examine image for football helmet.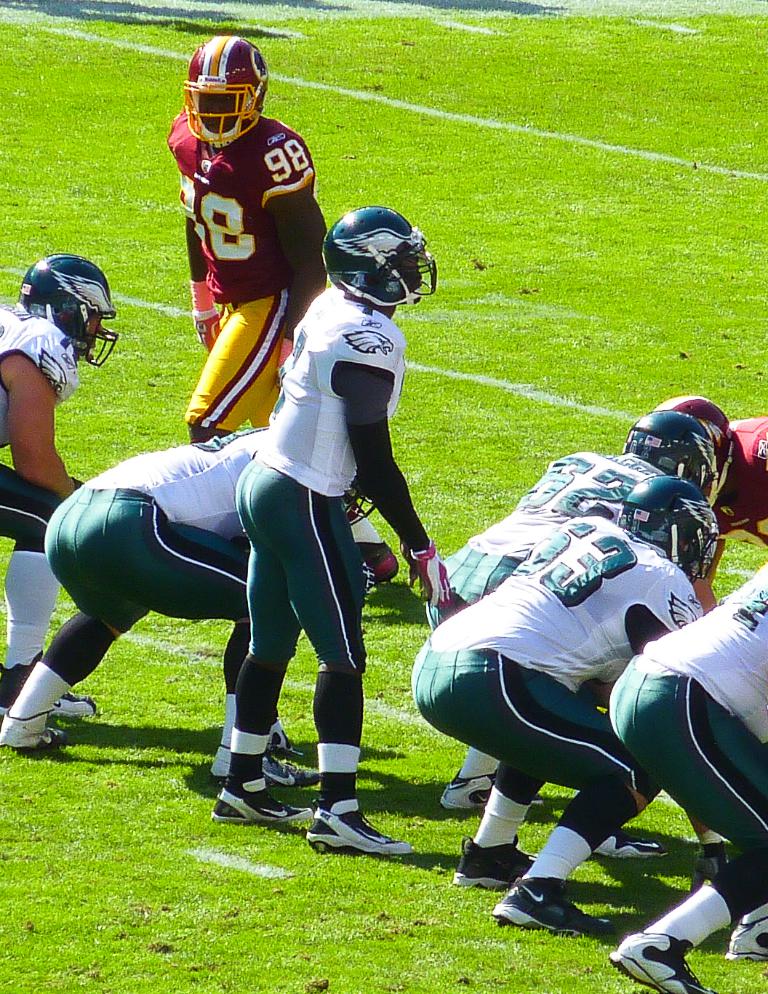
Examination result: l=616, t=481, r=735, b=582.
